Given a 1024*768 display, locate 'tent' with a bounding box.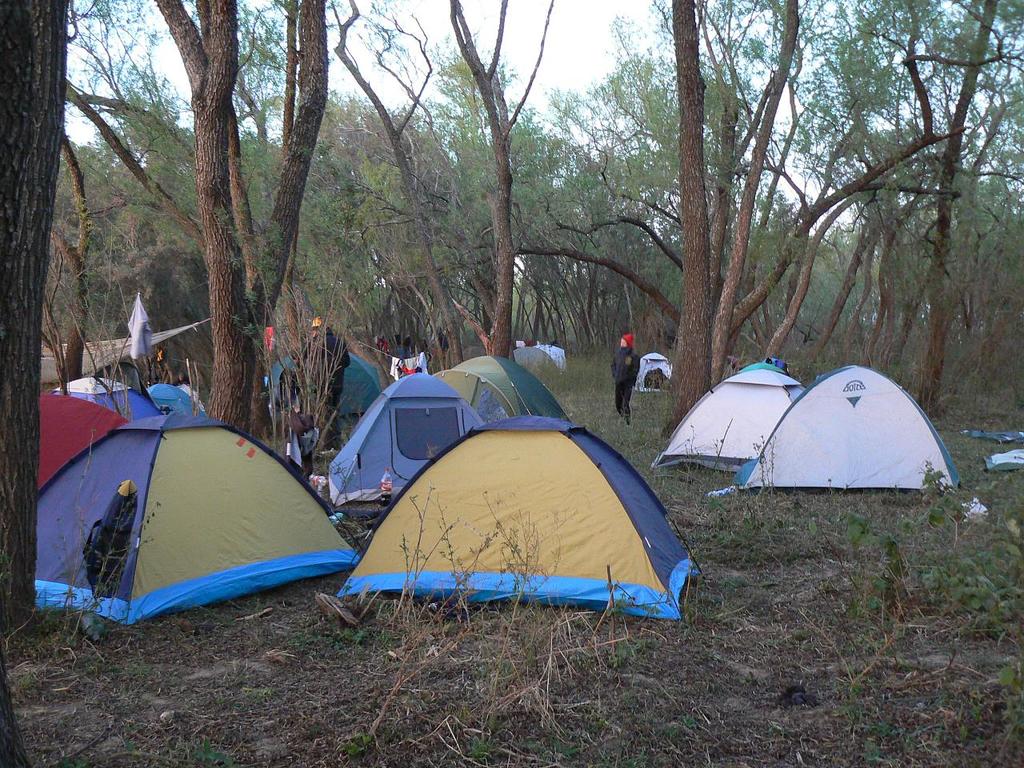
Located: {"left": 442, "top": 360, "right": 491, "bottom": 418}.
